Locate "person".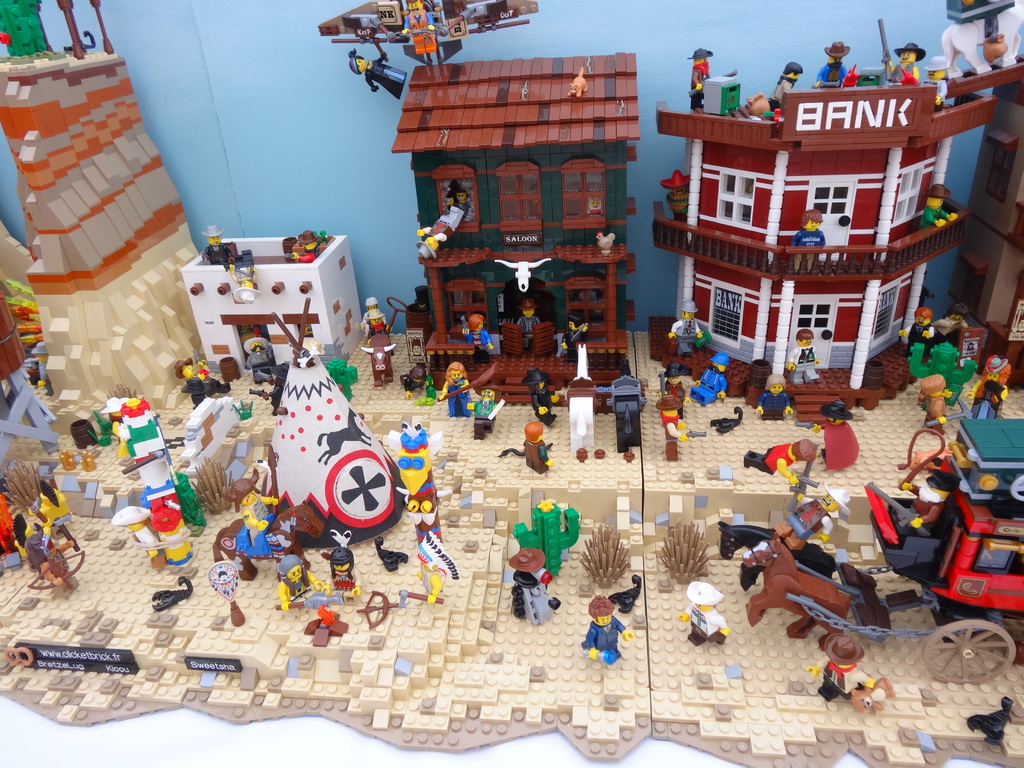
Bounding box: (x1=878, y1=38, x2=926, y2=84).
